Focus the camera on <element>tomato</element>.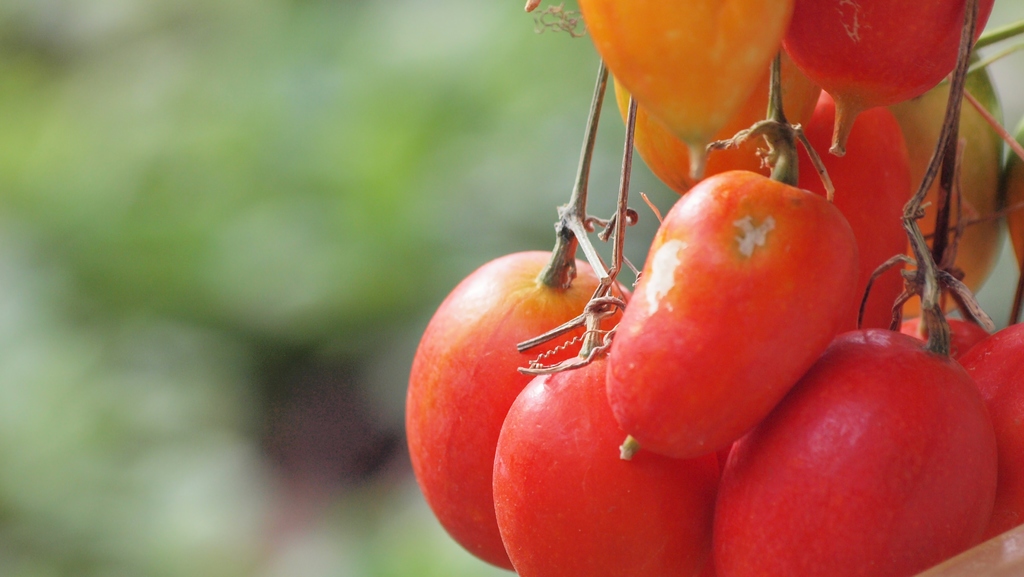
Focus region: locate(716, 311, 1001, 576).
